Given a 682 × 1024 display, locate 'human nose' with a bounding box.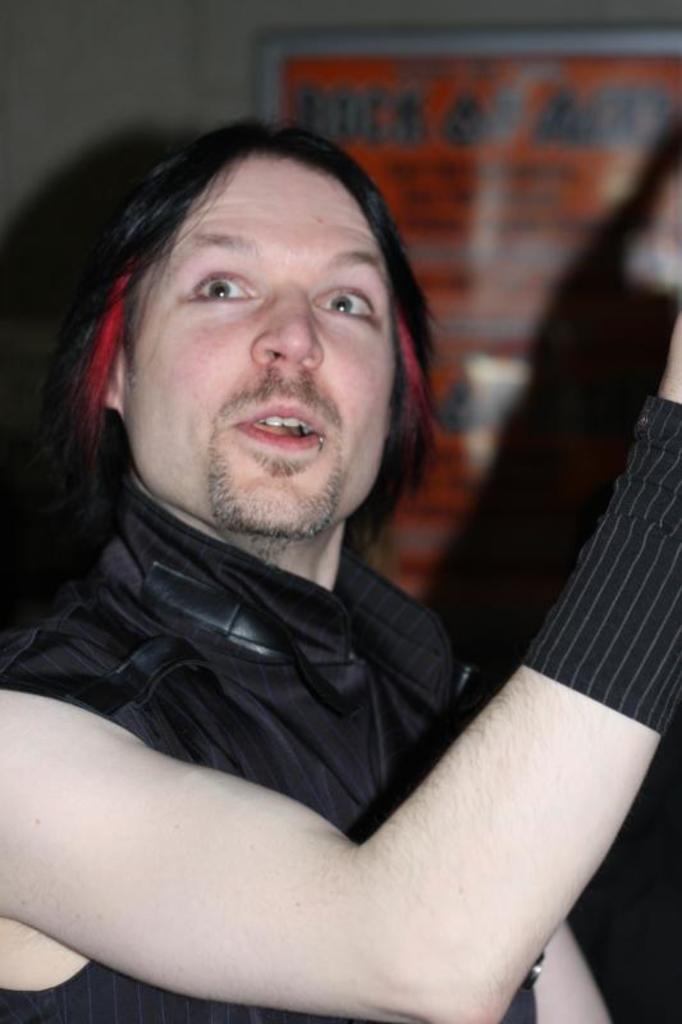
Located: (248, 288, 324, 374).
